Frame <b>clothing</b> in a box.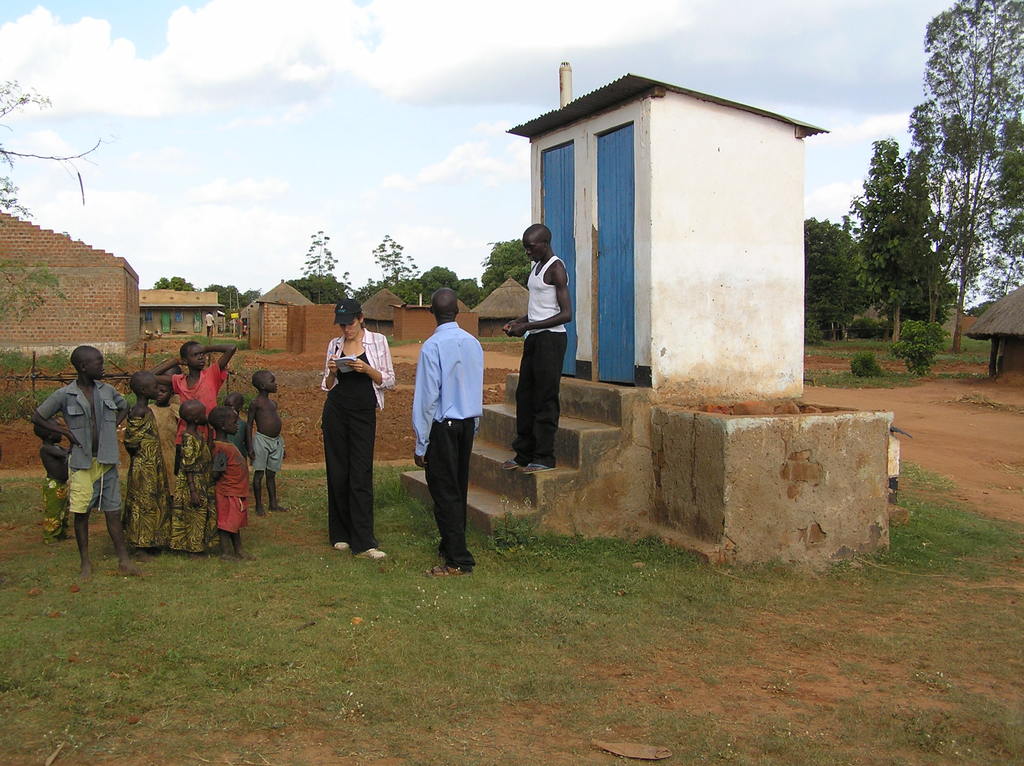
detection(251, 427, 284, 474).
